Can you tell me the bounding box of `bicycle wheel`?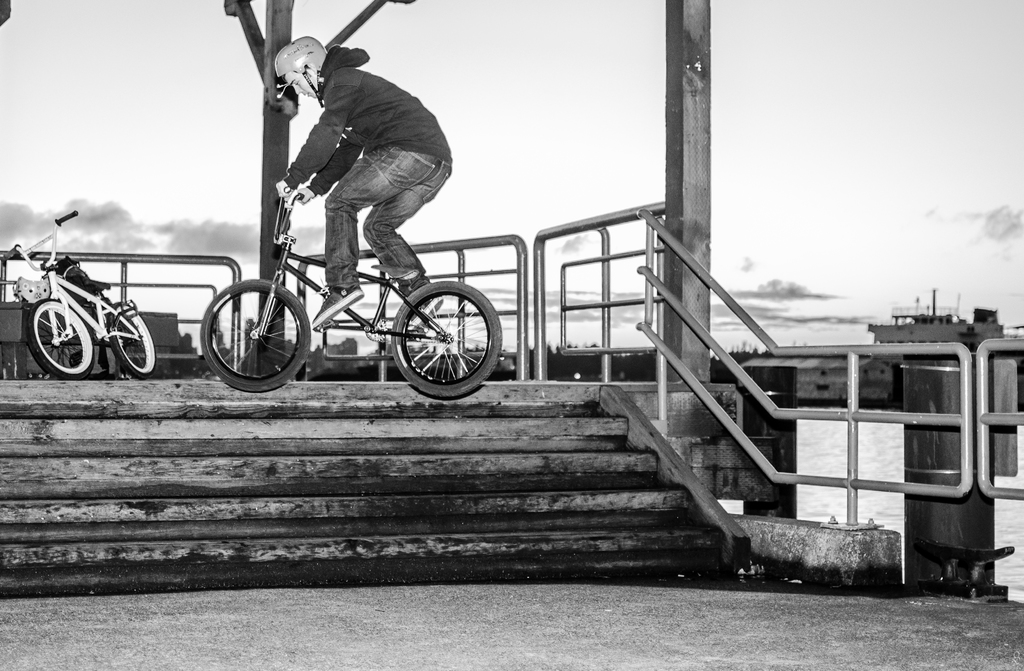
select_region(385, 279, 504, 400).
